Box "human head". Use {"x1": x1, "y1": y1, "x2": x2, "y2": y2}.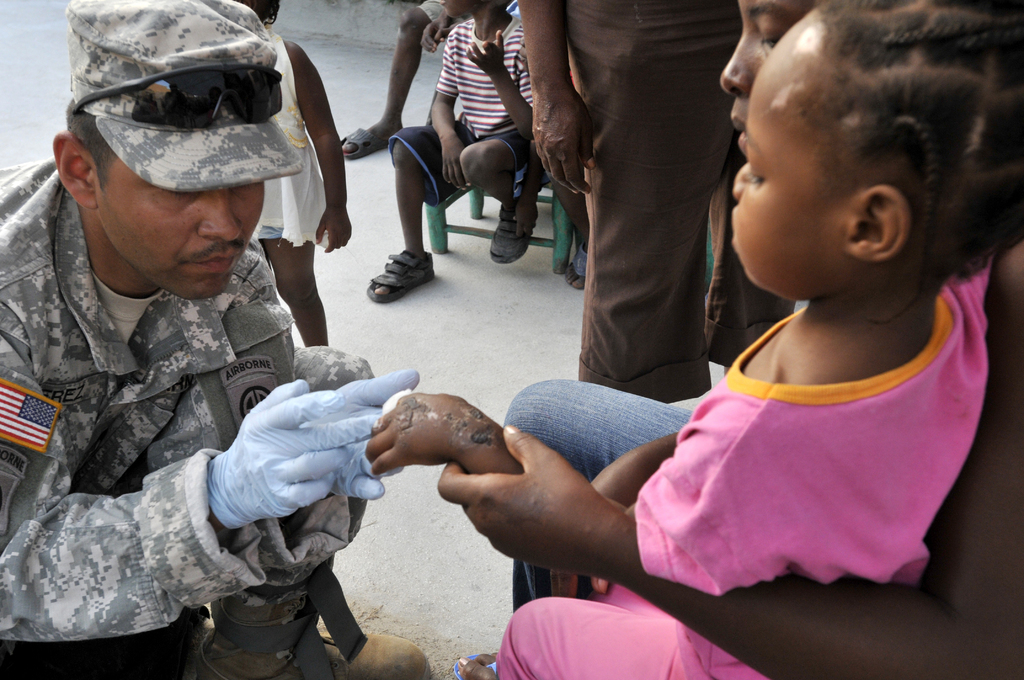
{"x1": 39, "y1": 8, "x2": 316, "y2": 310}.
